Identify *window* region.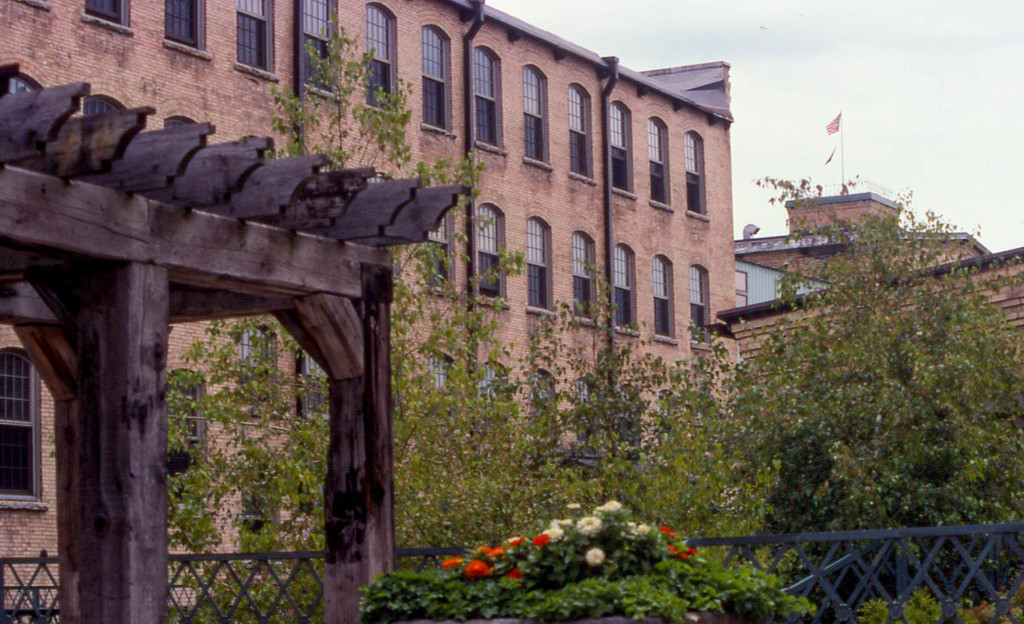
Region: 618, 387, 640, 457.
